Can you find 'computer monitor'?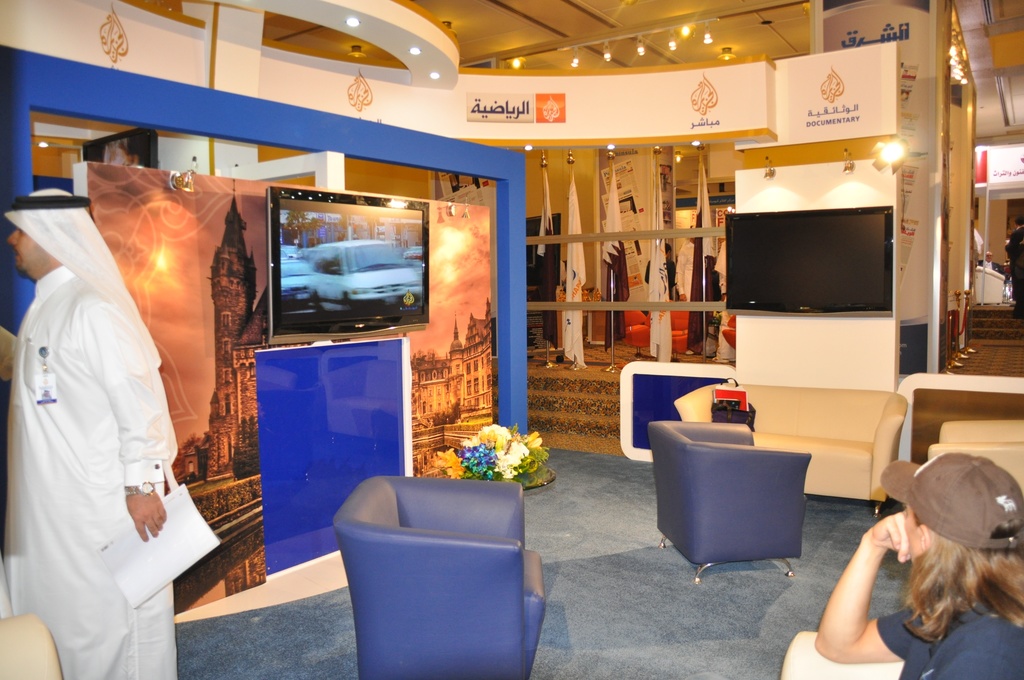
Yes, bounding box: crop(246, 179, 441, 337).
